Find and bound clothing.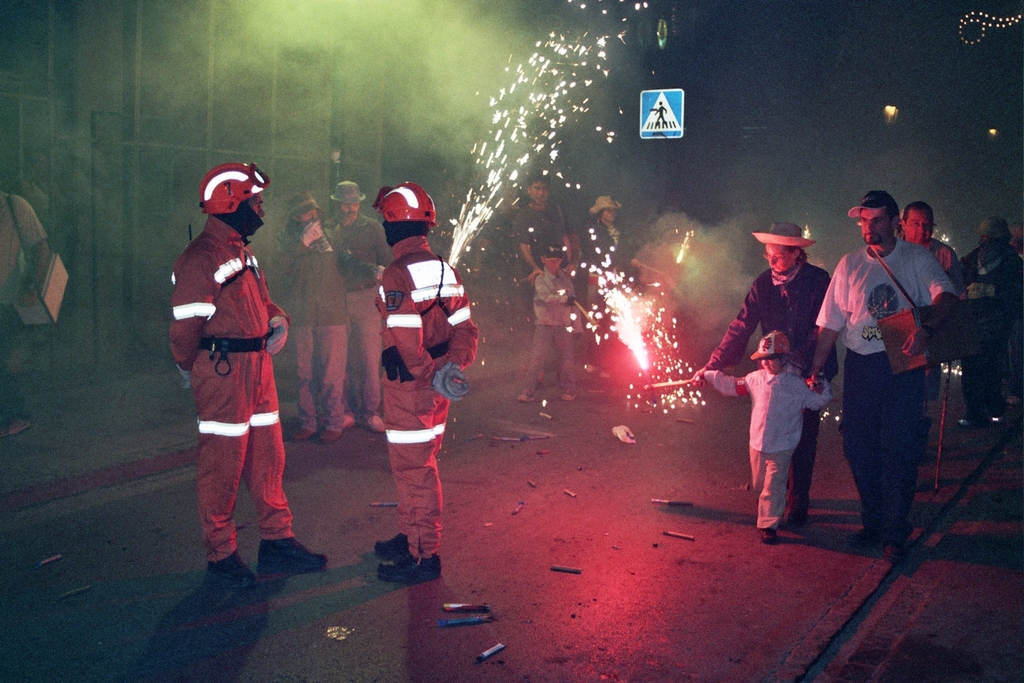
Bound: [left=698, top=360, right=829, bottom=529].
